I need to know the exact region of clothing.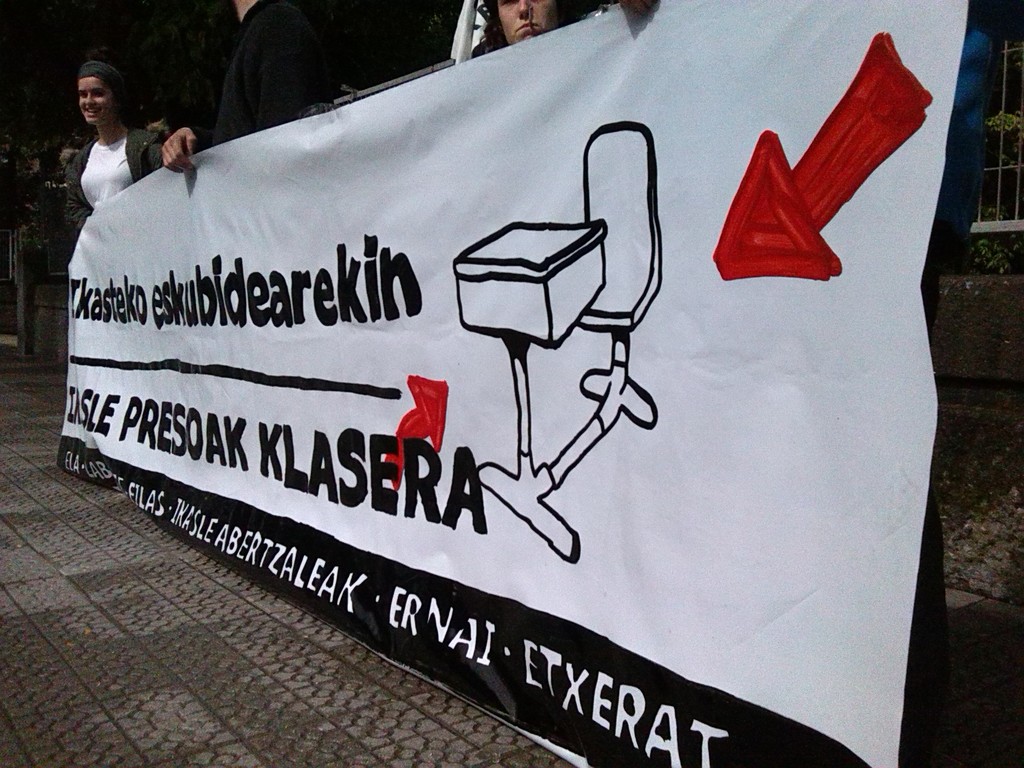
Region: Rect(198, 7, 336, 122).
